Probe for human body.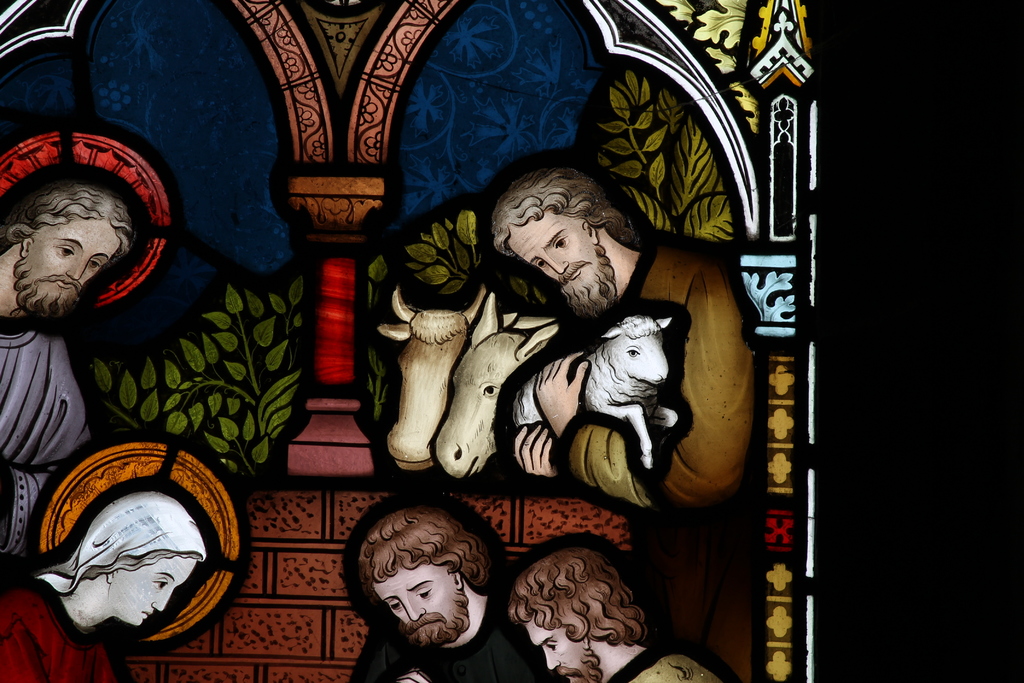
Probe result: (x1=508, y1=543, x2=730, y2=682).
